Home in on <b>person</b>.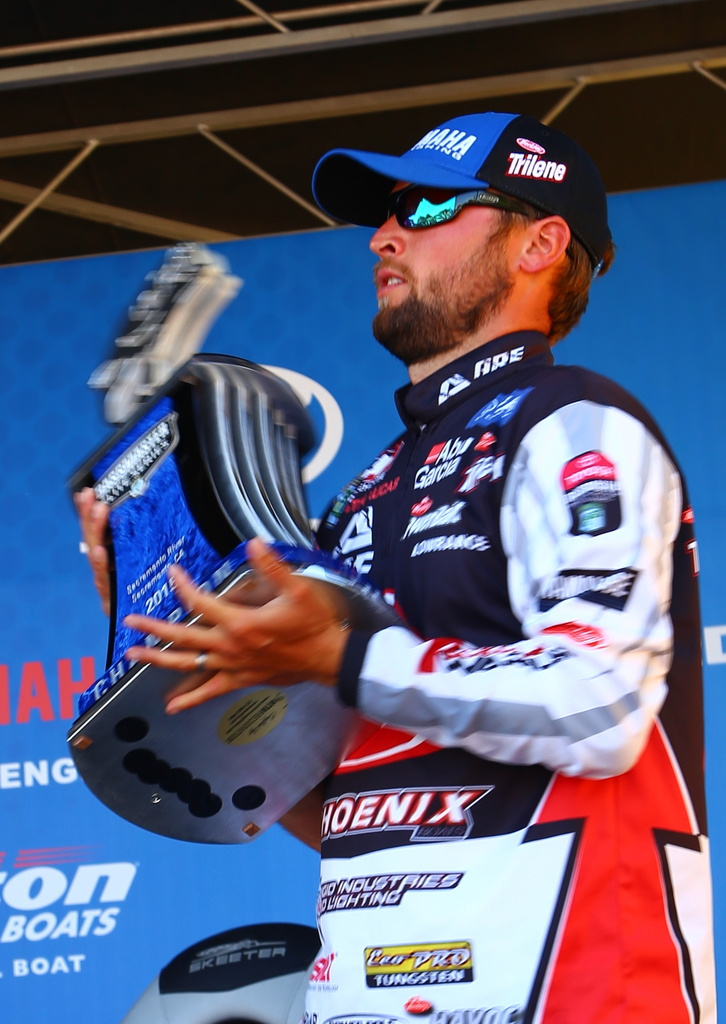
Homed in at left=76, top=109, right=706, bottom=1023.
